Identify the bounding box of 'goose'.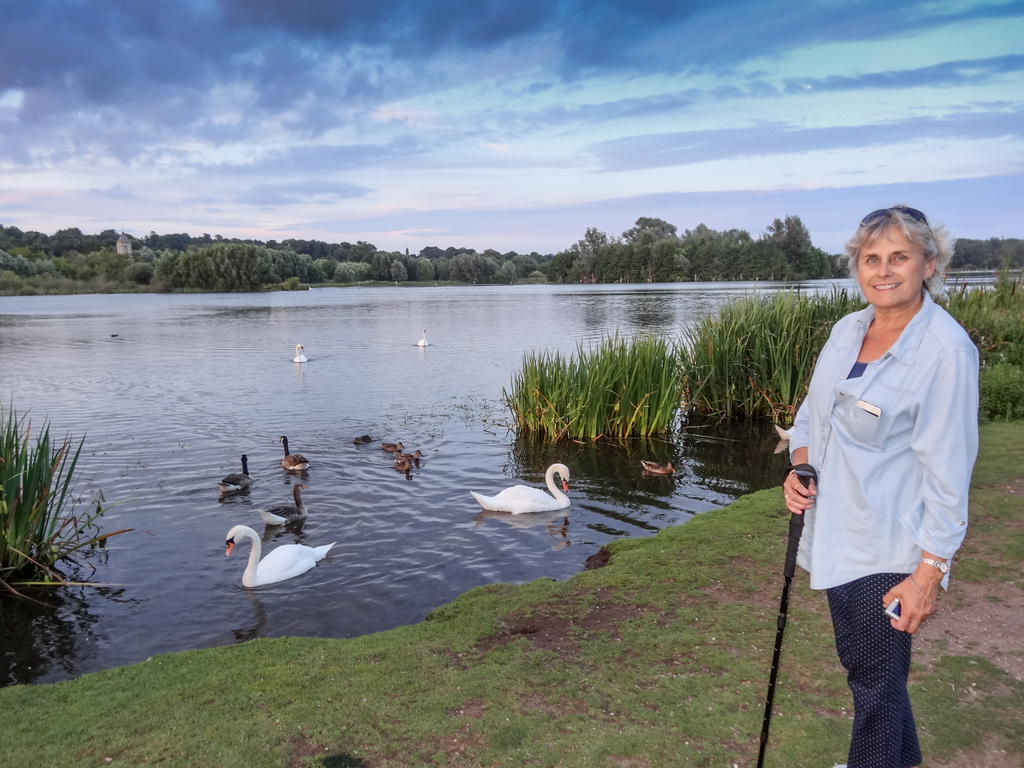
rect(225, 521, 335, 590).
